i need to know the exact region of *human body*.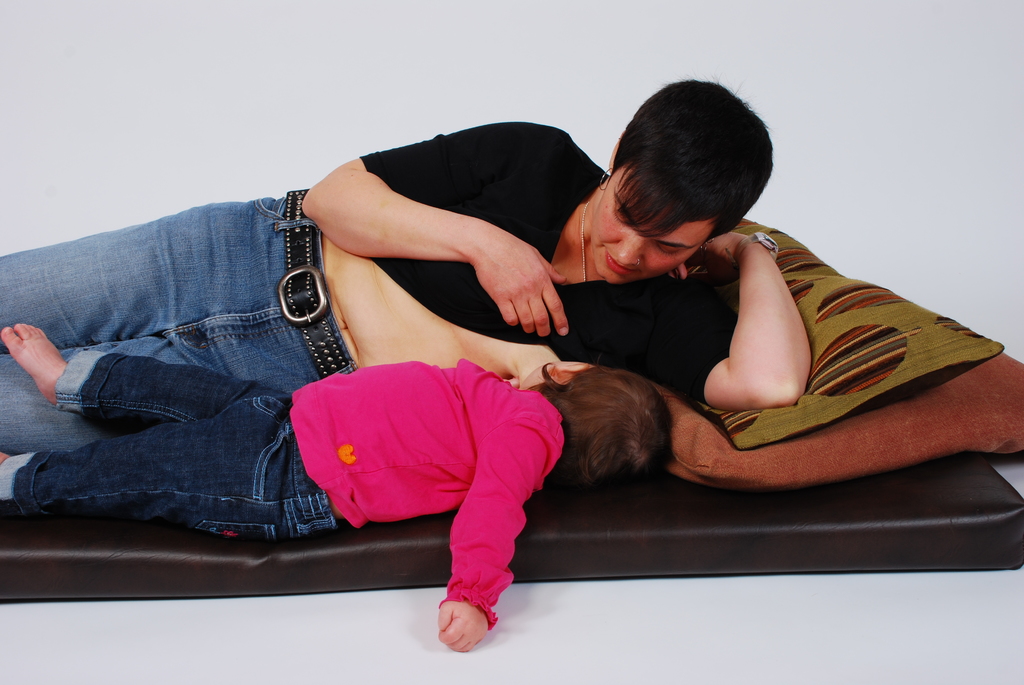
Region: (left=0, top=317, right=568, bottom=650).
